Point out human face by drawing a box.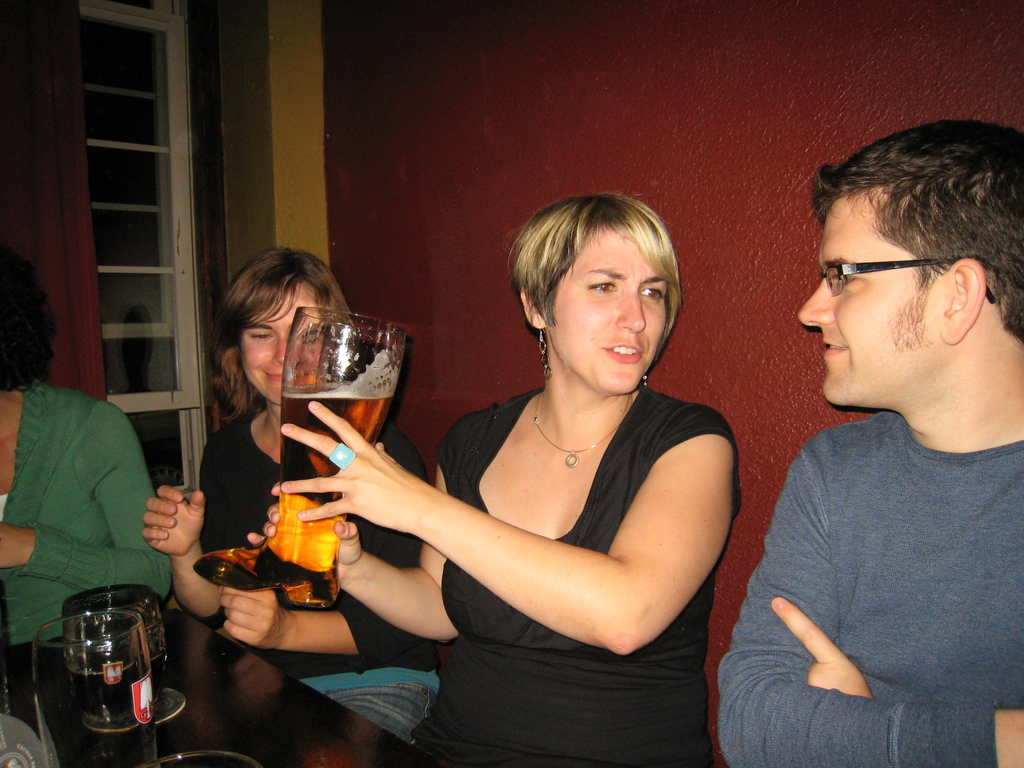
{"x1": 241, "y1": 280, "x2": 320, "y2": 401}.
